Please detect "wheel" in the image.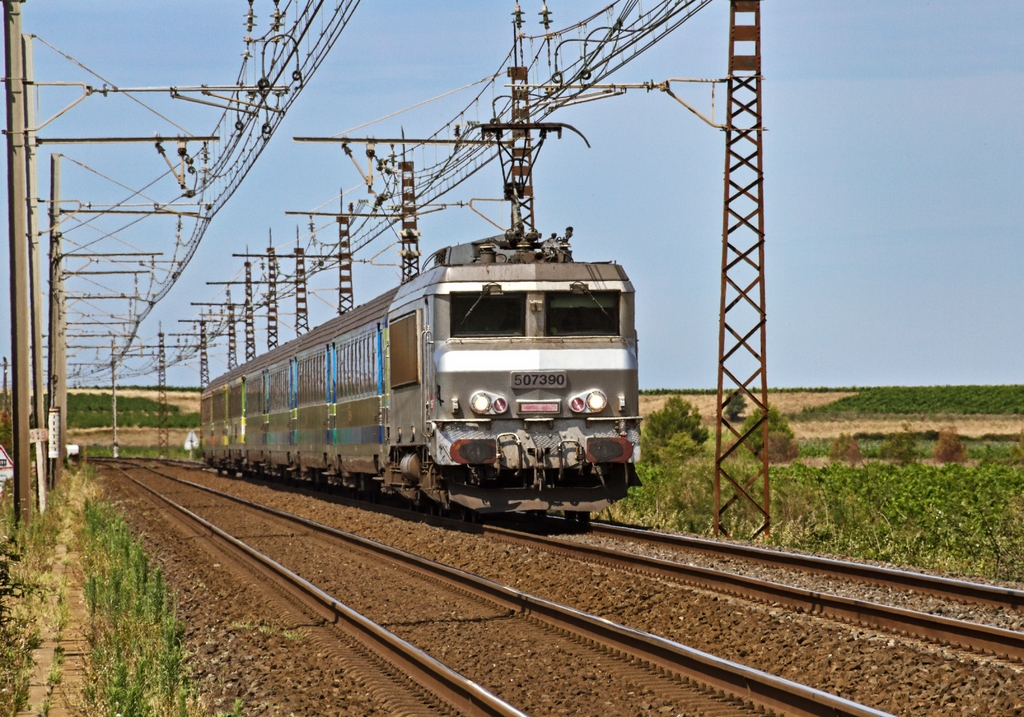
box=[573, 509, 592, 528].
